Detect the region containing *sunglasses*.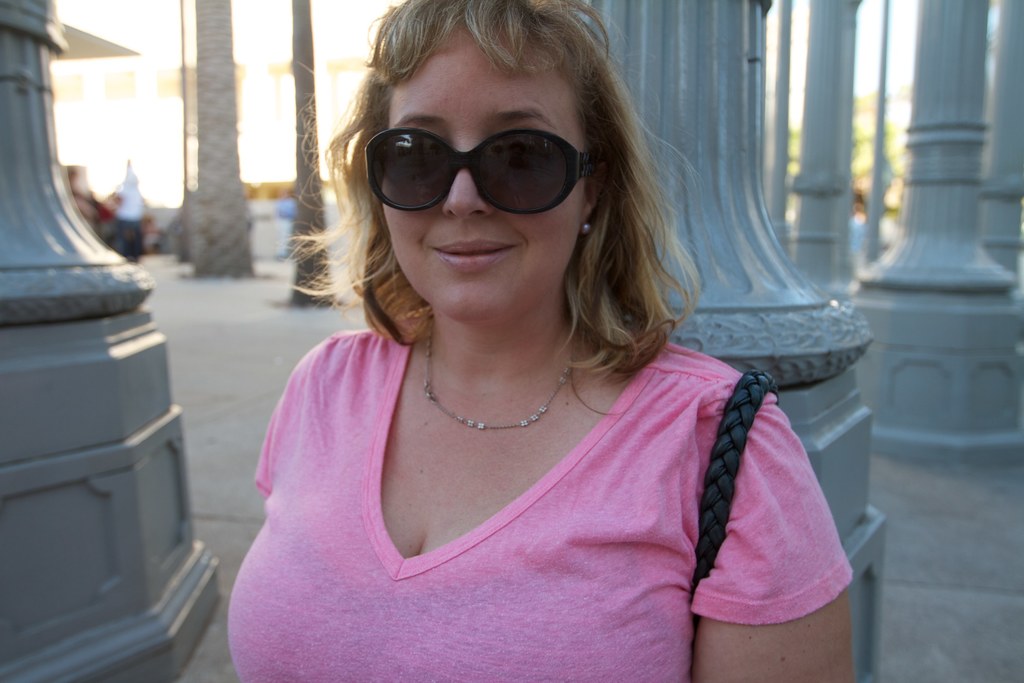
box=[366, 130, 600, 213].
